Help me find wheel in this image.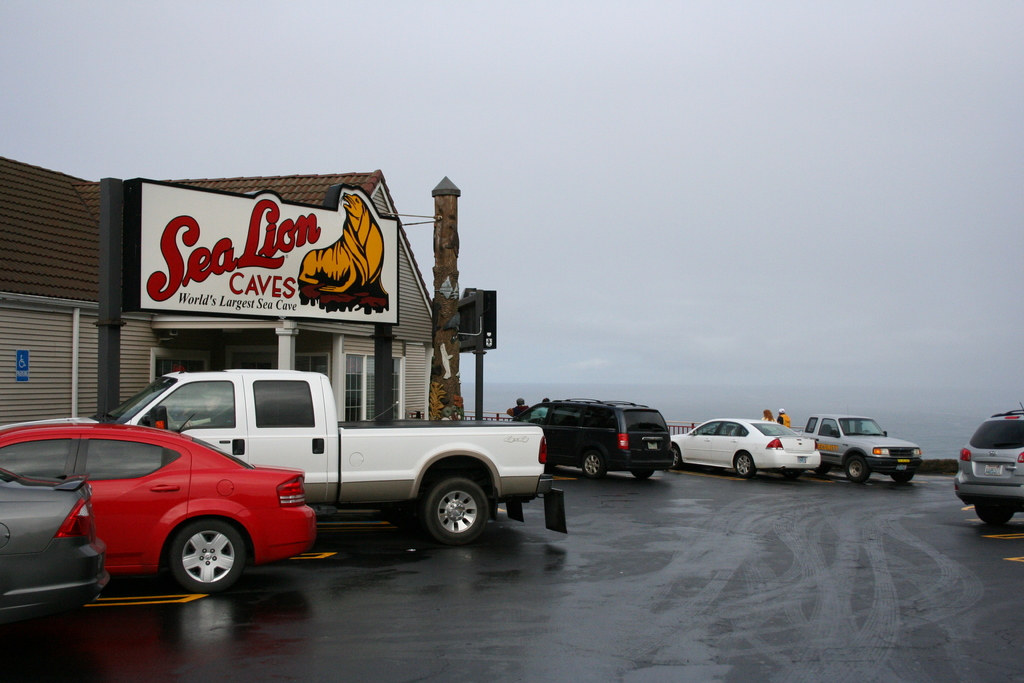
Found it: (782, 468, 803, 481).
